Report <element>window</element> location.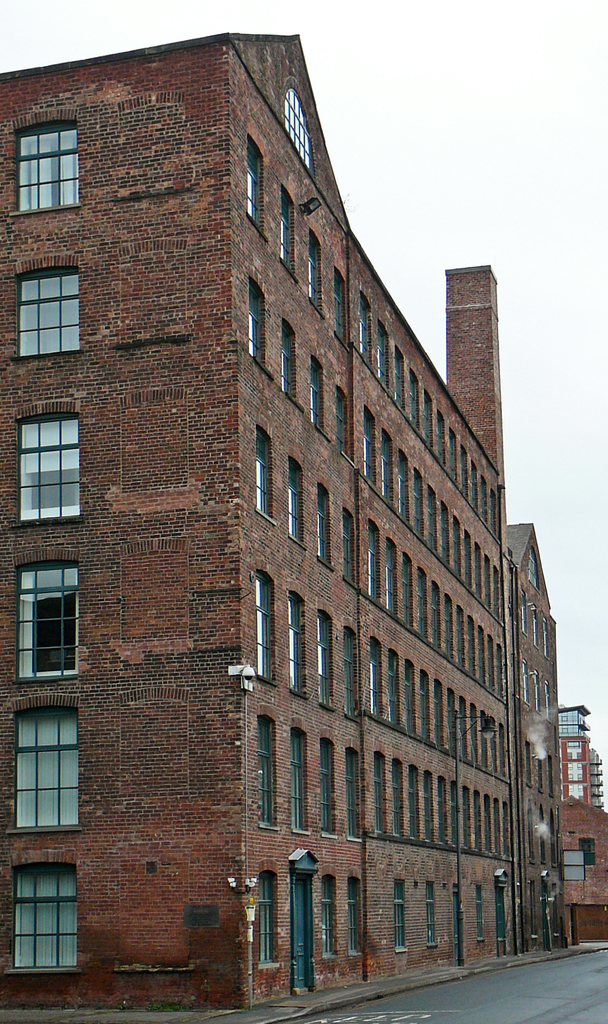
Report: x1=18, y1=865, x2=73, y2=975.
